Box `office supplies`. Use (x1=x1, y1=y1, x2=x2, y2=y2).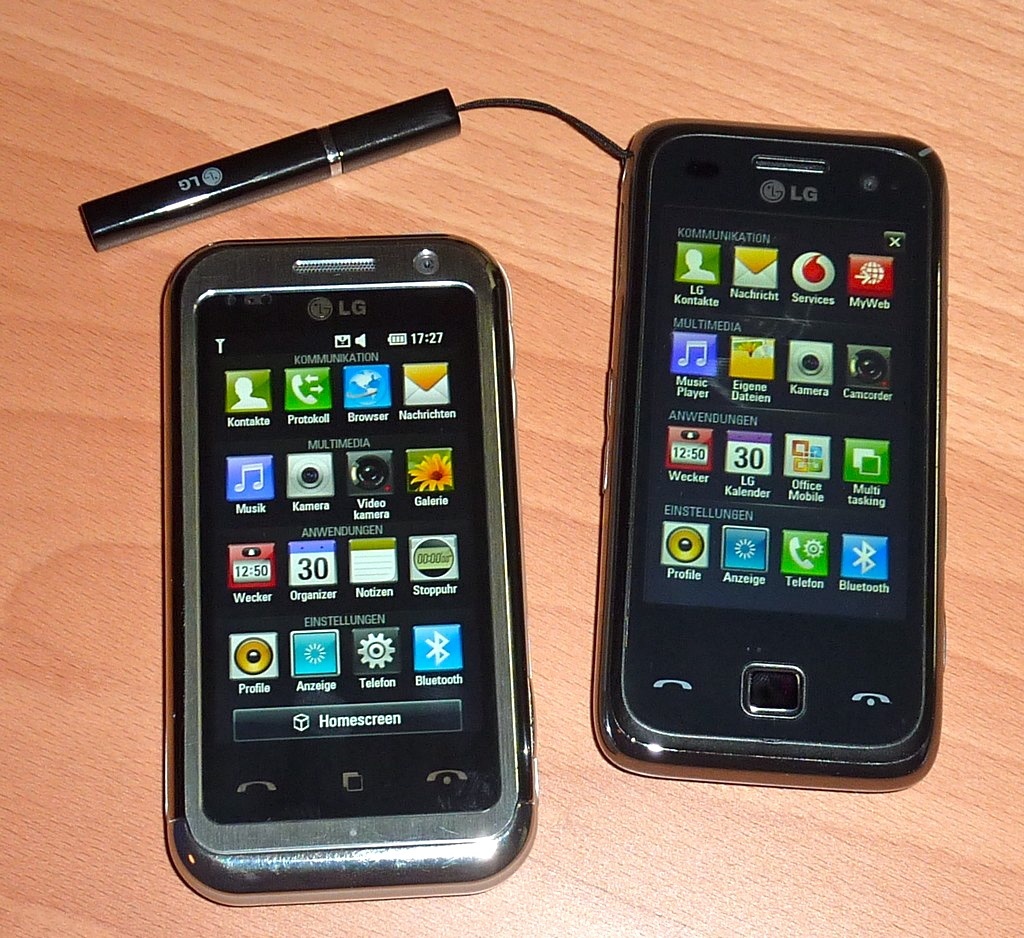
(x1=115, y1=97, x2=487, y2=244).
